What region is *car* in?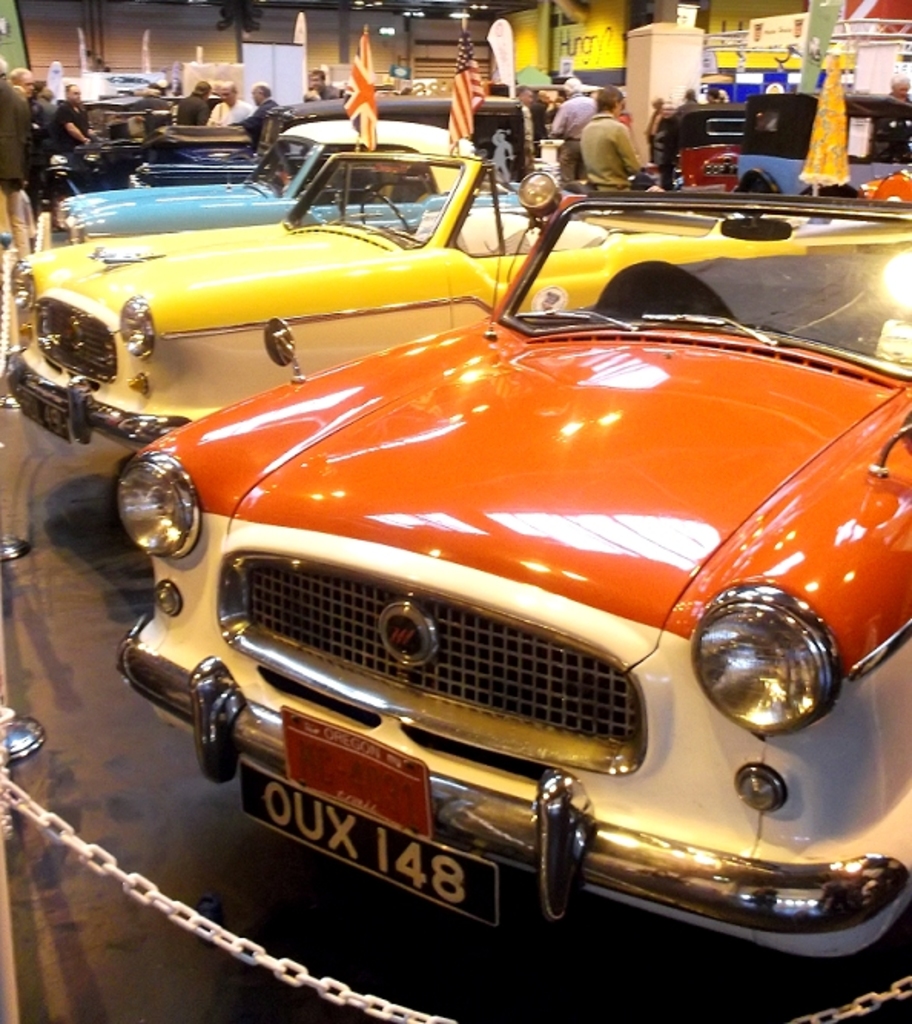
45:120:629:255.
